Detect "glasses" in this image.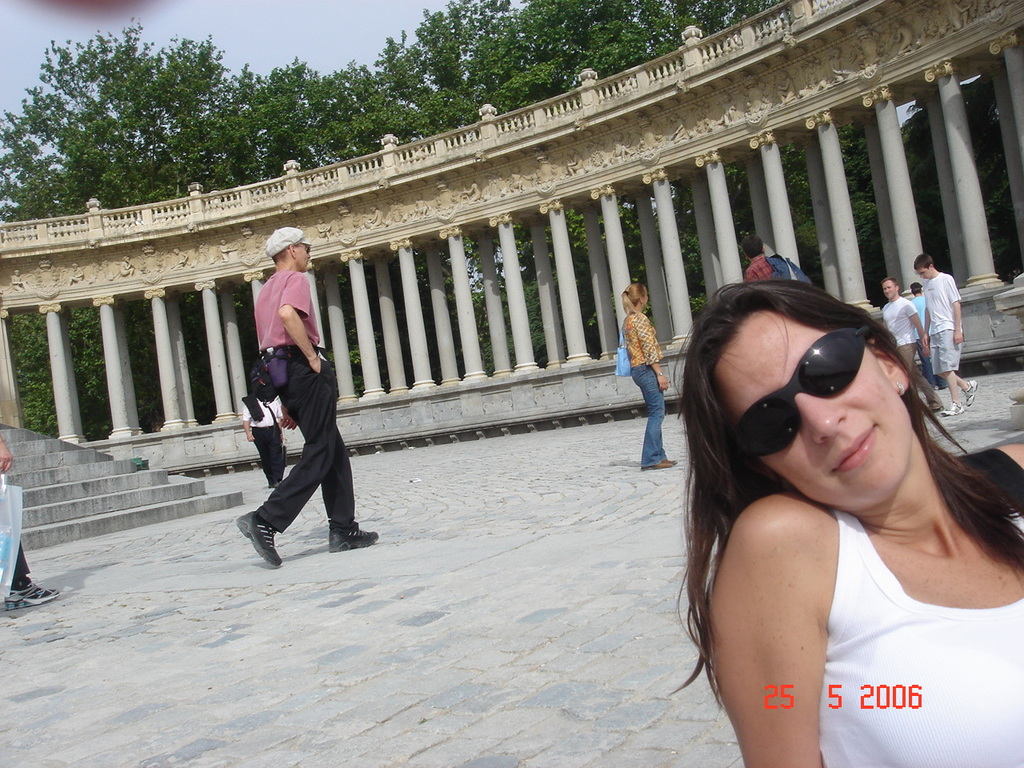
Detection: region(294, 241, 315, 260).
